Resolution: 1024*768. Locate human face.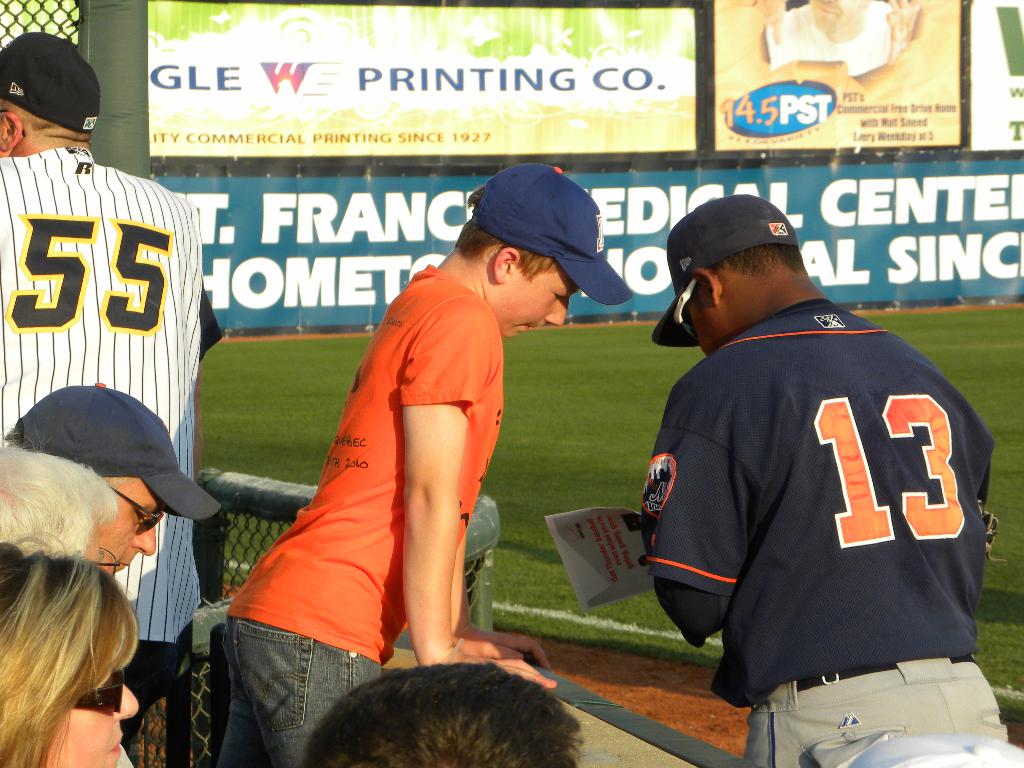
[left=81, top=509, right=102, bottom=563].
